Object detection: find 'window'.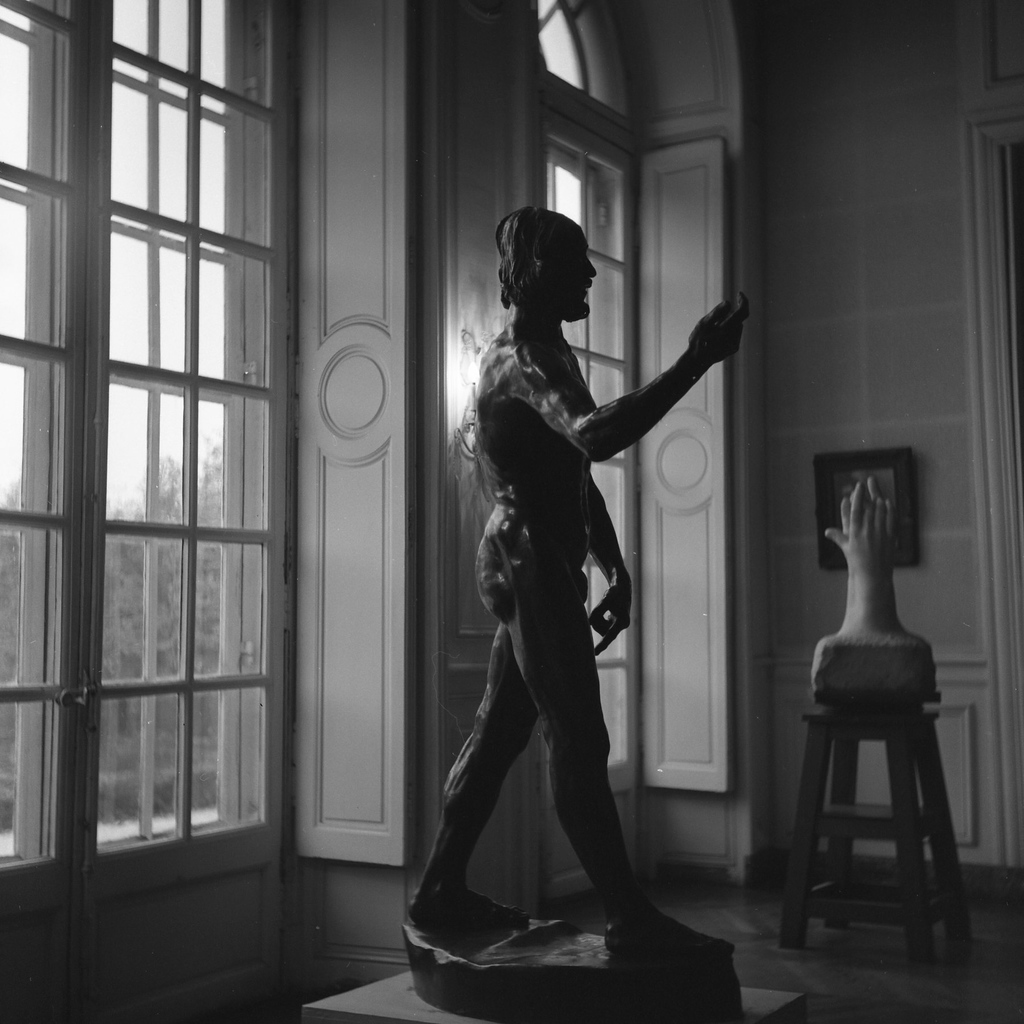
box(540, 0, 592, 95).
